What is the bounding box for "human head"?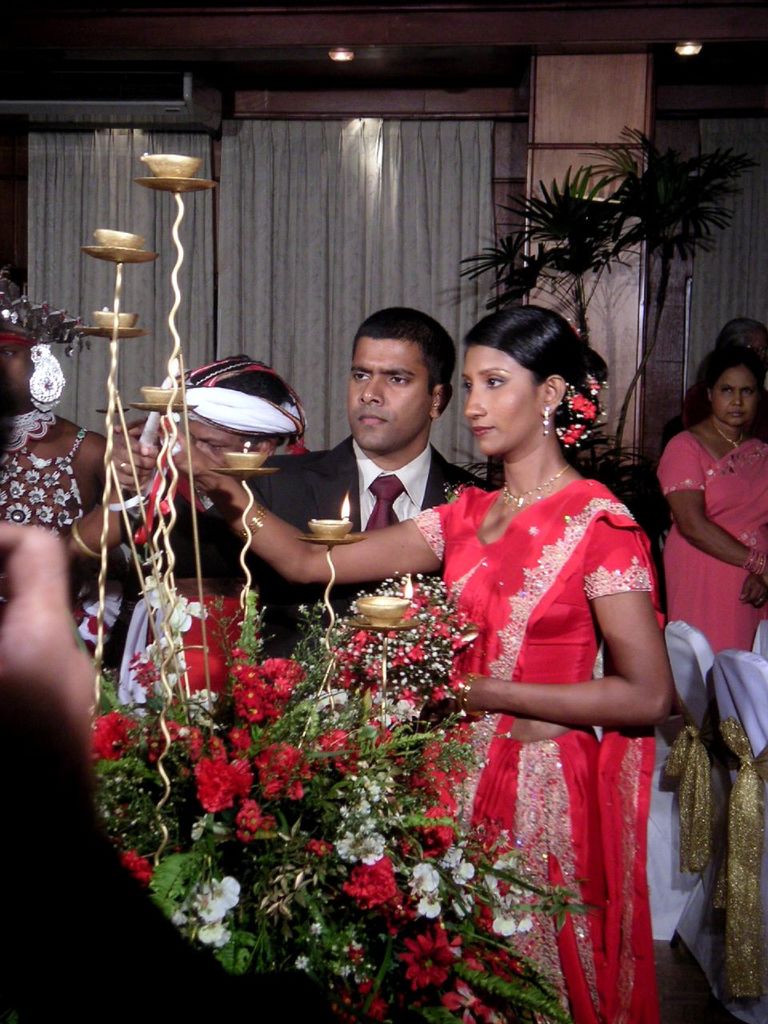
173/357/296/473.
